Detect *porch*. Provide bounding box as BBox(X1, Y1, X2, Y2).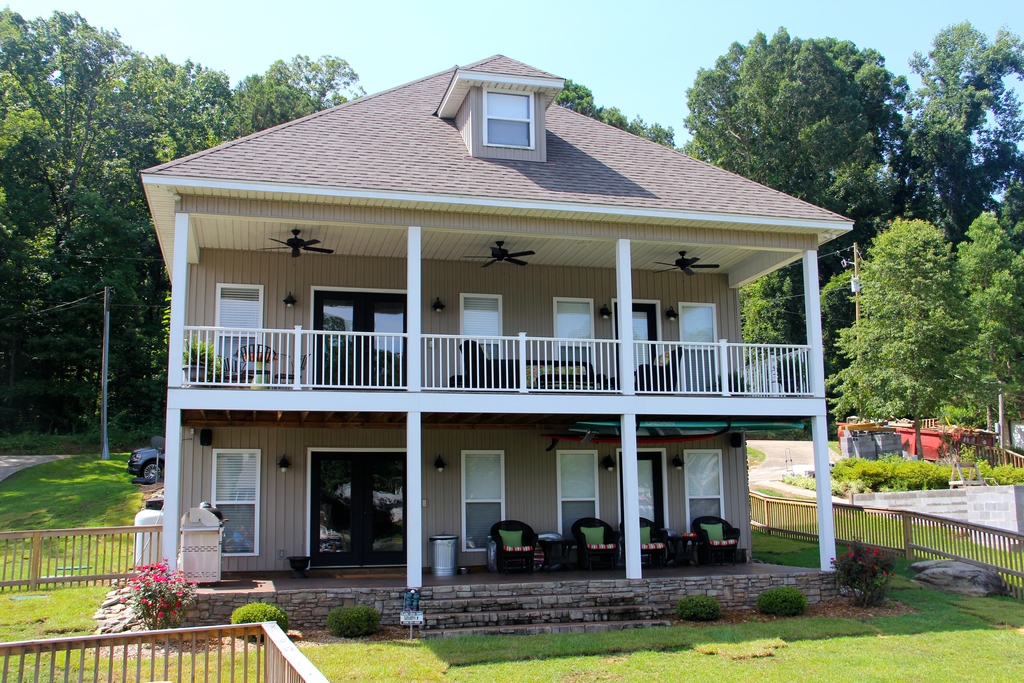
BBox(175, 320, 829, 404).
